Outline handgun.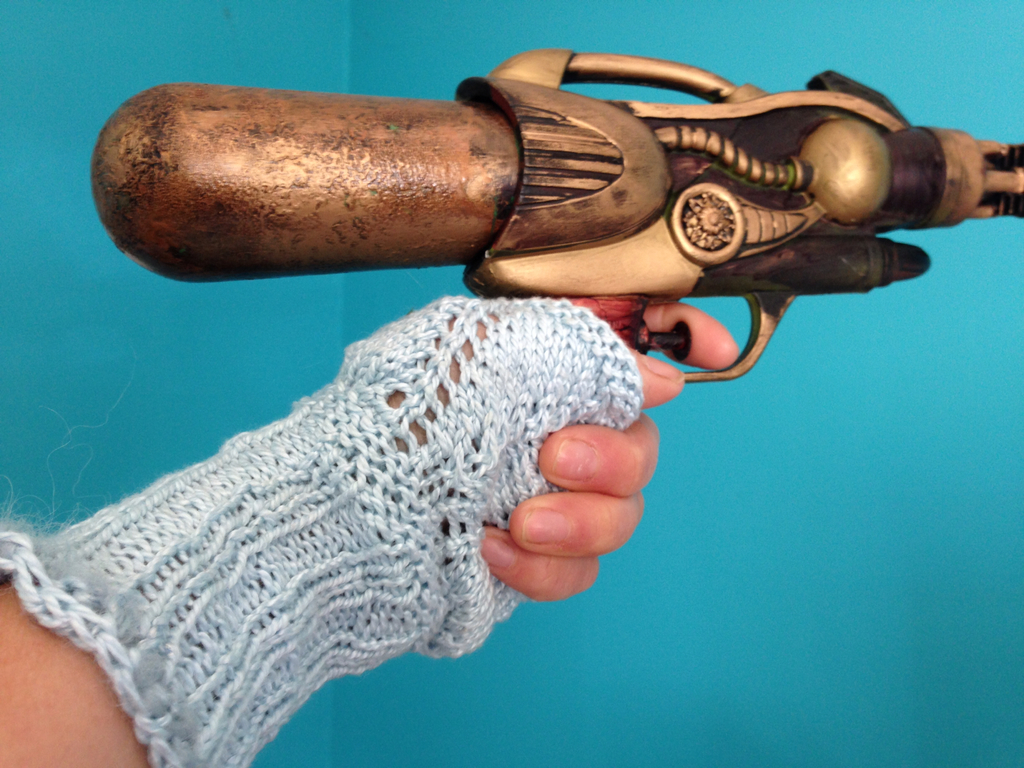
Outline: region(89, 45, 1023, 385).
